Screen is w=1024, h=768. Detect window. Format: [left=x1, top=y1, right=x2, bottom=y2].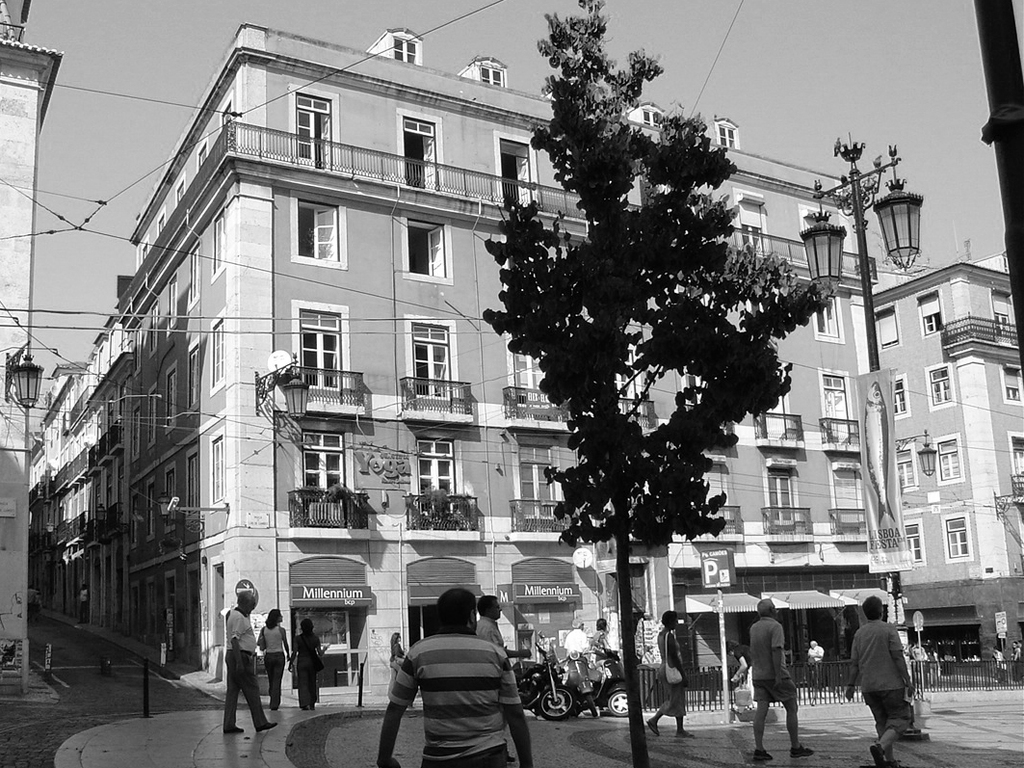
[left=183, top=254, right=199, bottom=305].
